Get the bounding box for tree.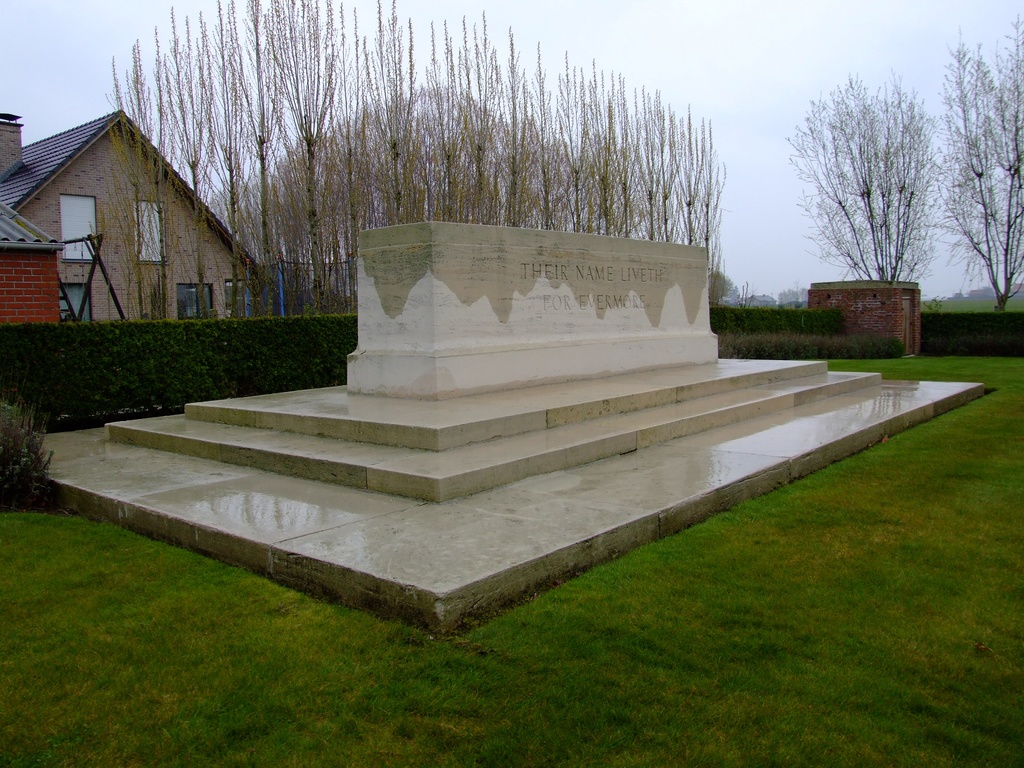
<box>918,24,1023,316</box>.
